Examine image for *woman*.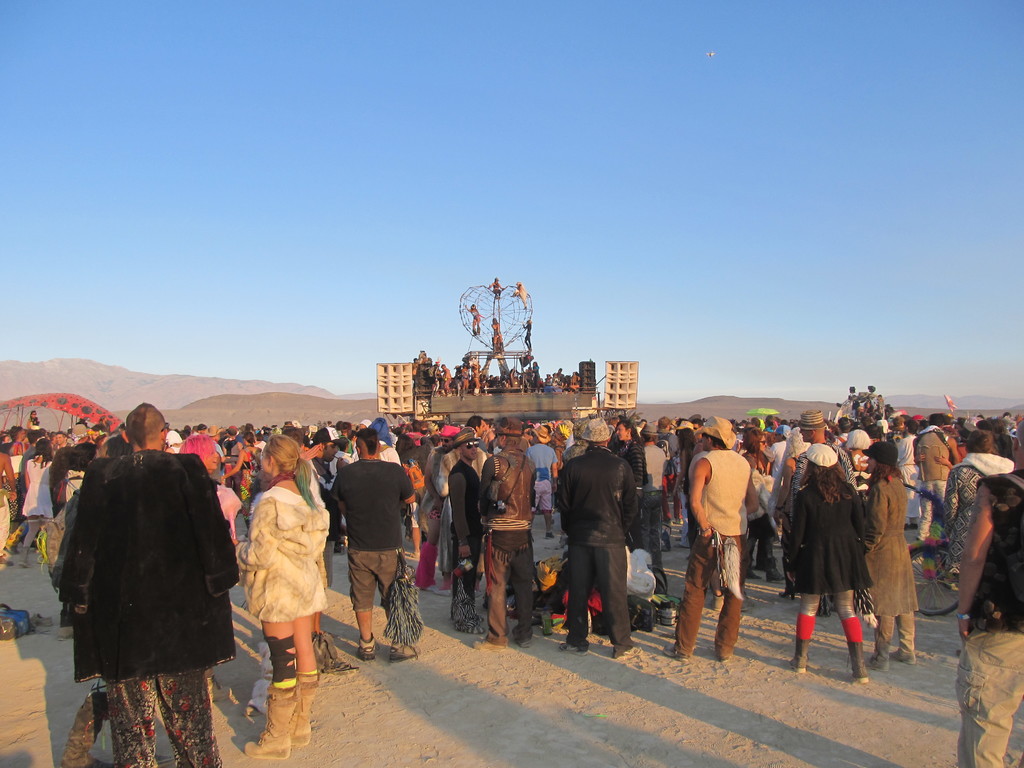
Examination result: box=[637, 424, 671, 569].
